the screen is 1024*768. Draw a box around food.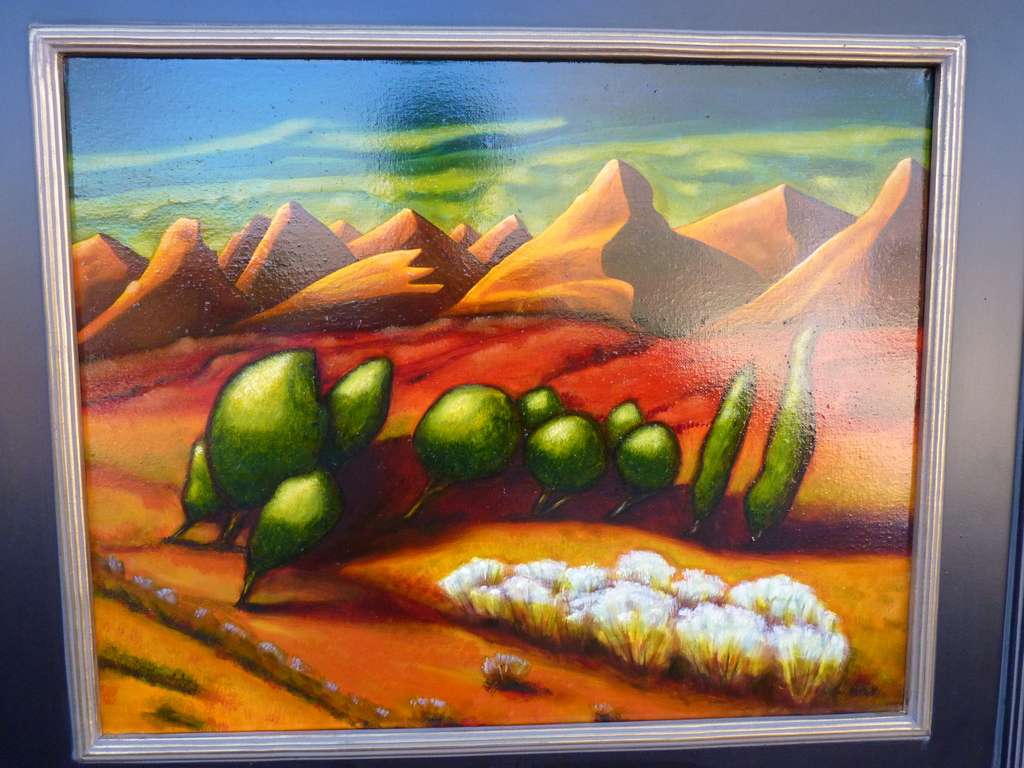
box=[404, 387, 516, 513].
